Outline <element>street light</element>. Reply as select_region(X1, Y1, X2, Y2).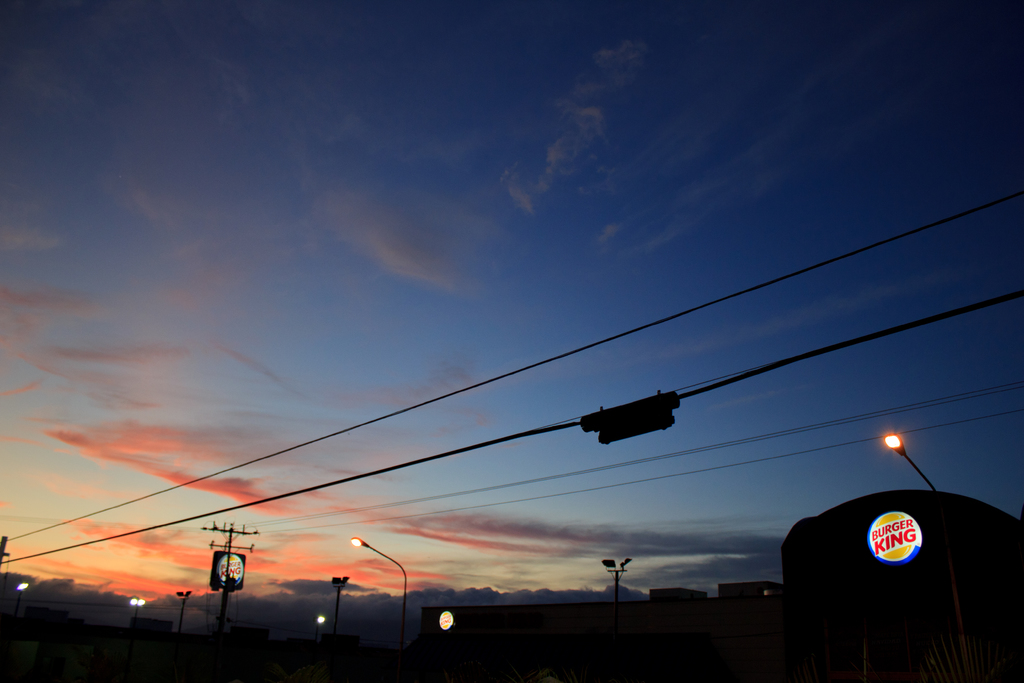
select_region(126, 597, 155, 620).
